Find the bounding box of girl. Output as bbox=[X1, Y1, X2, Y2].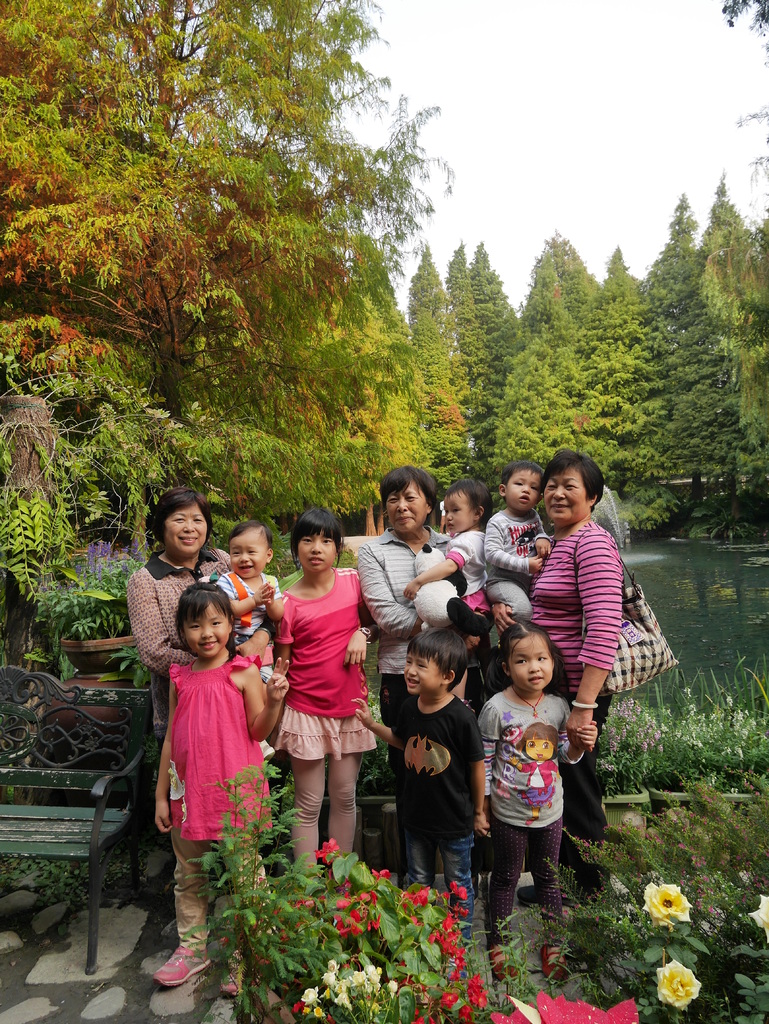
bbox=[271, 509, 381, 872].
